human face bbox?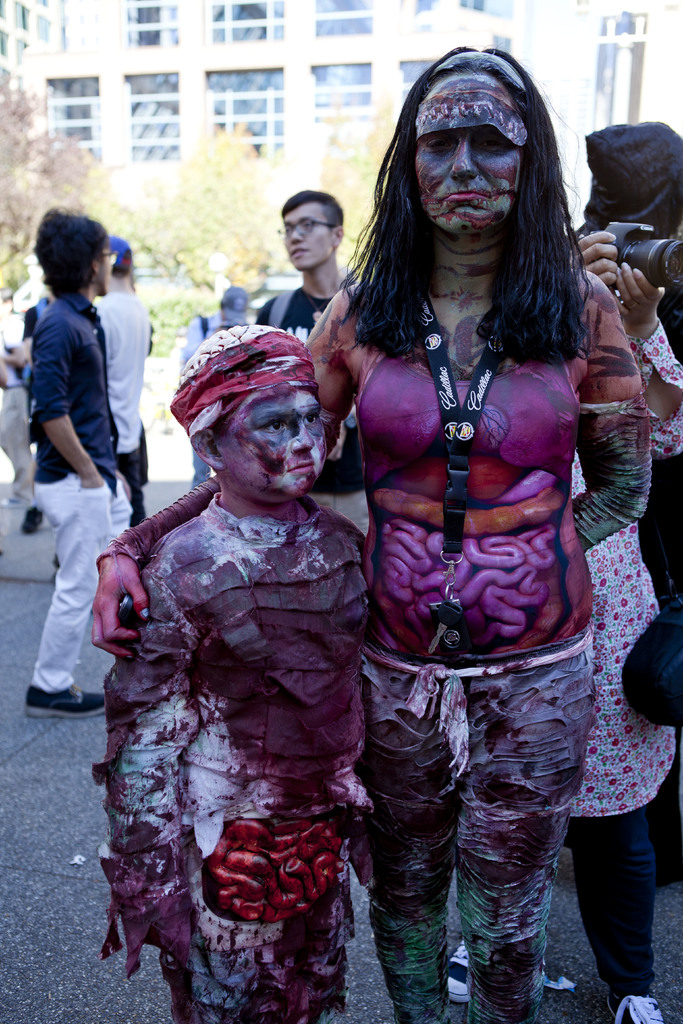
[x1=220, y1=384, x2=329, y2=506]
